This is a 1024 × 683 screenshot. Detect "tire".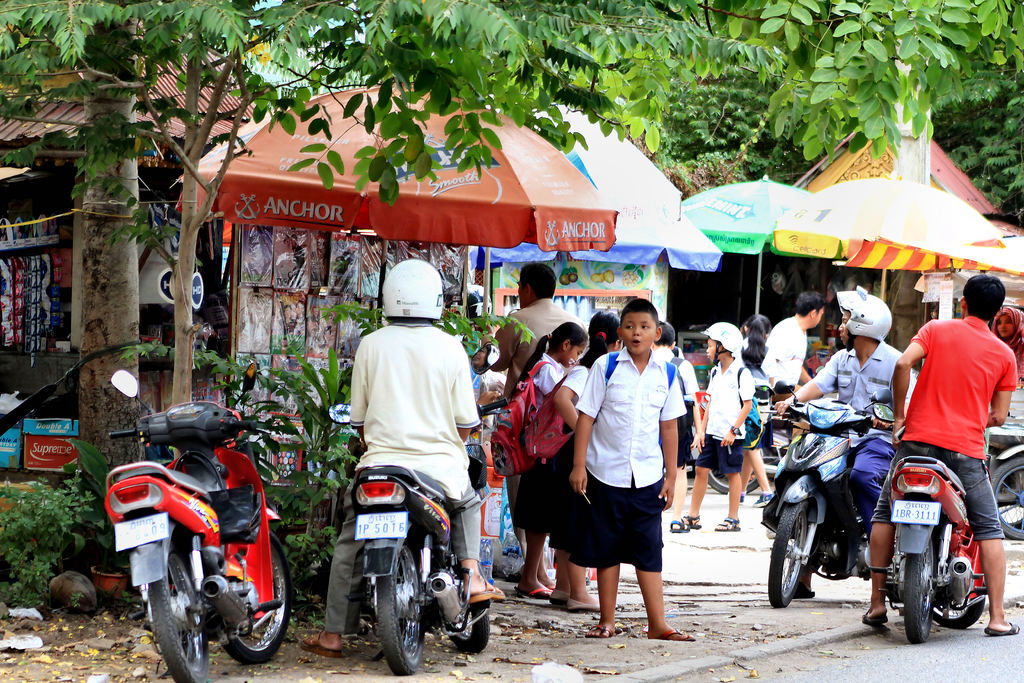
(703, 470, 758, 493).
